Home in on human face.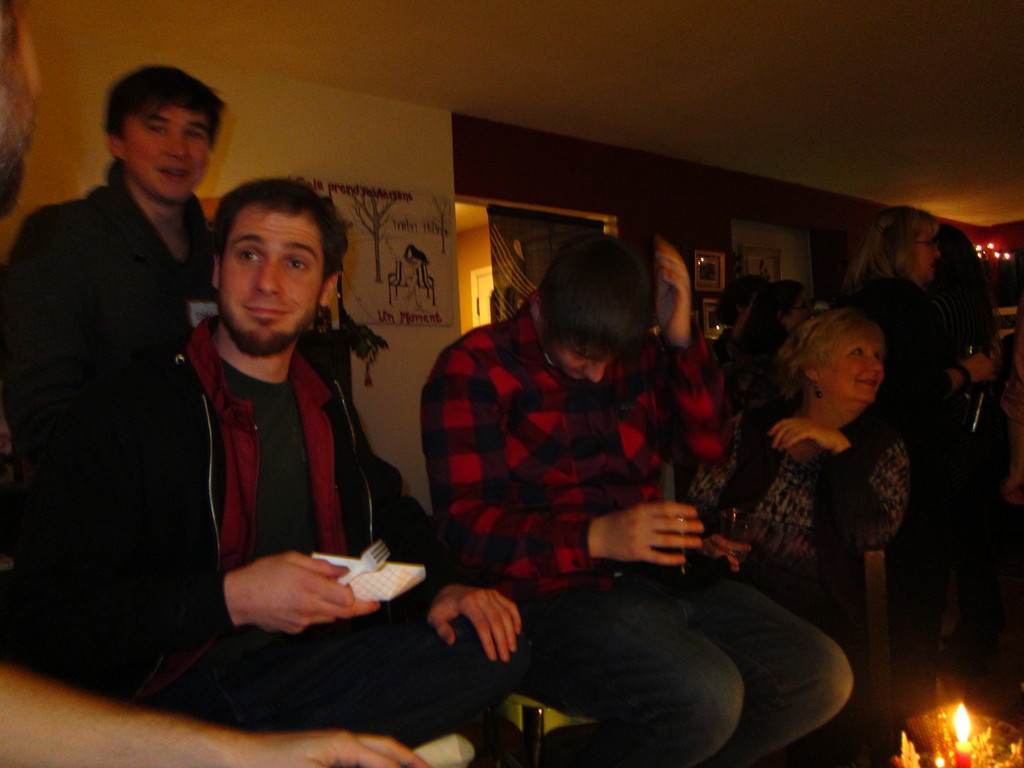
Homed in at pyautogui.locateOnScreen(219, 209, 318, 357).
